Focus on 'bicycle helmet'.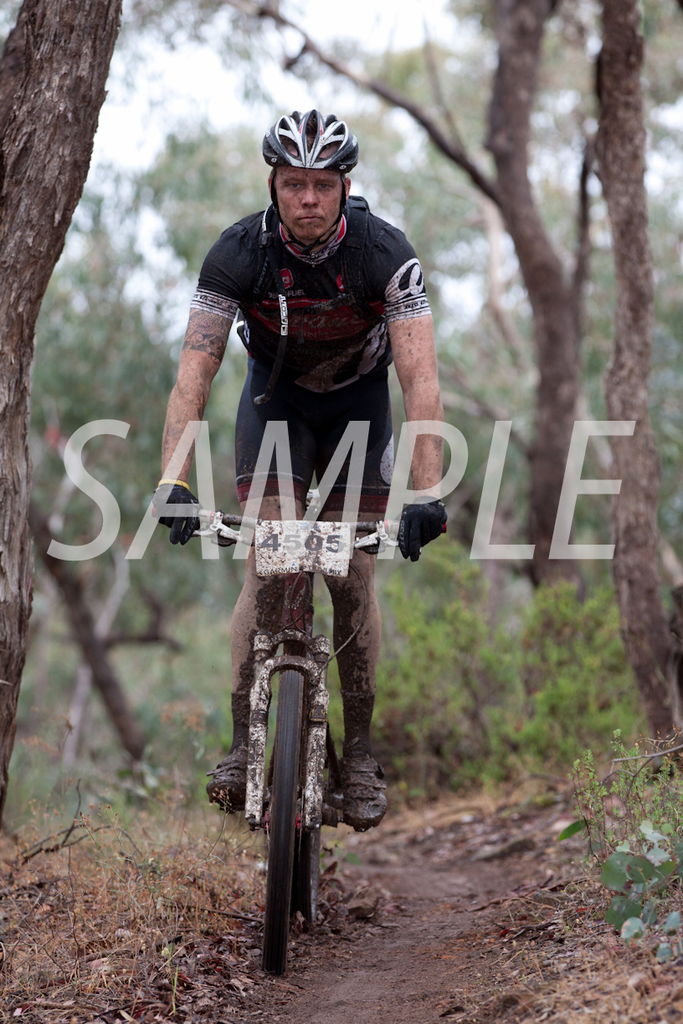
Focused at [x1=256, y1=101, x2=360, y2=172].
